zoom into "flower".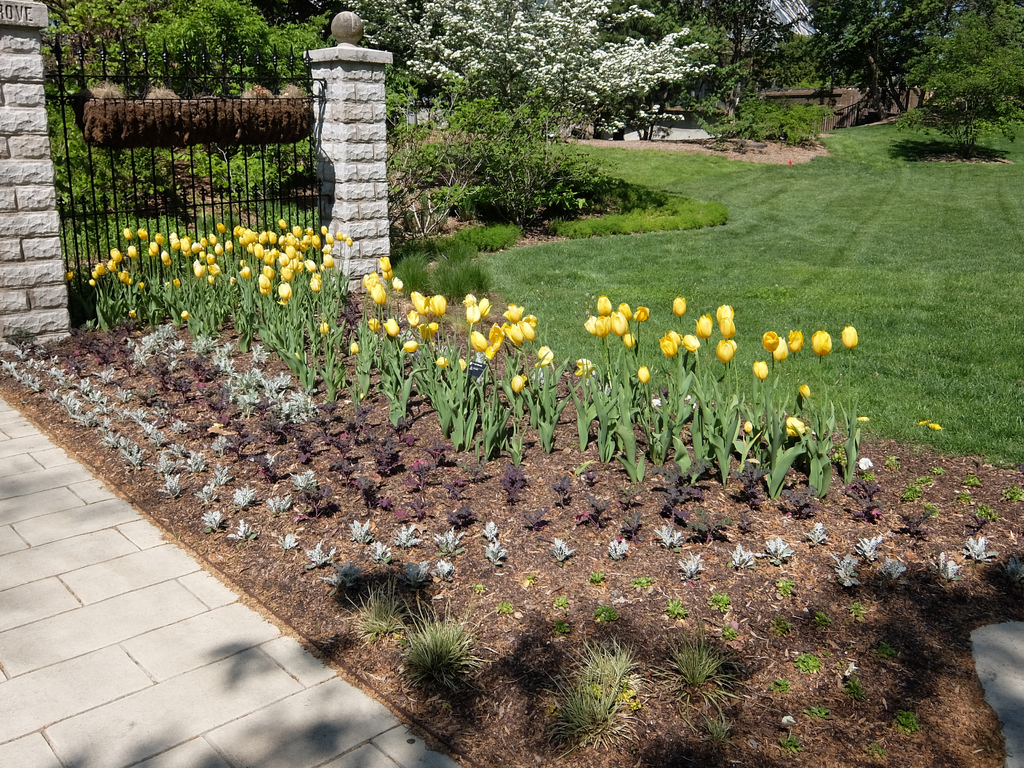
Zoom target: detection(509, 372, 525, 392).
